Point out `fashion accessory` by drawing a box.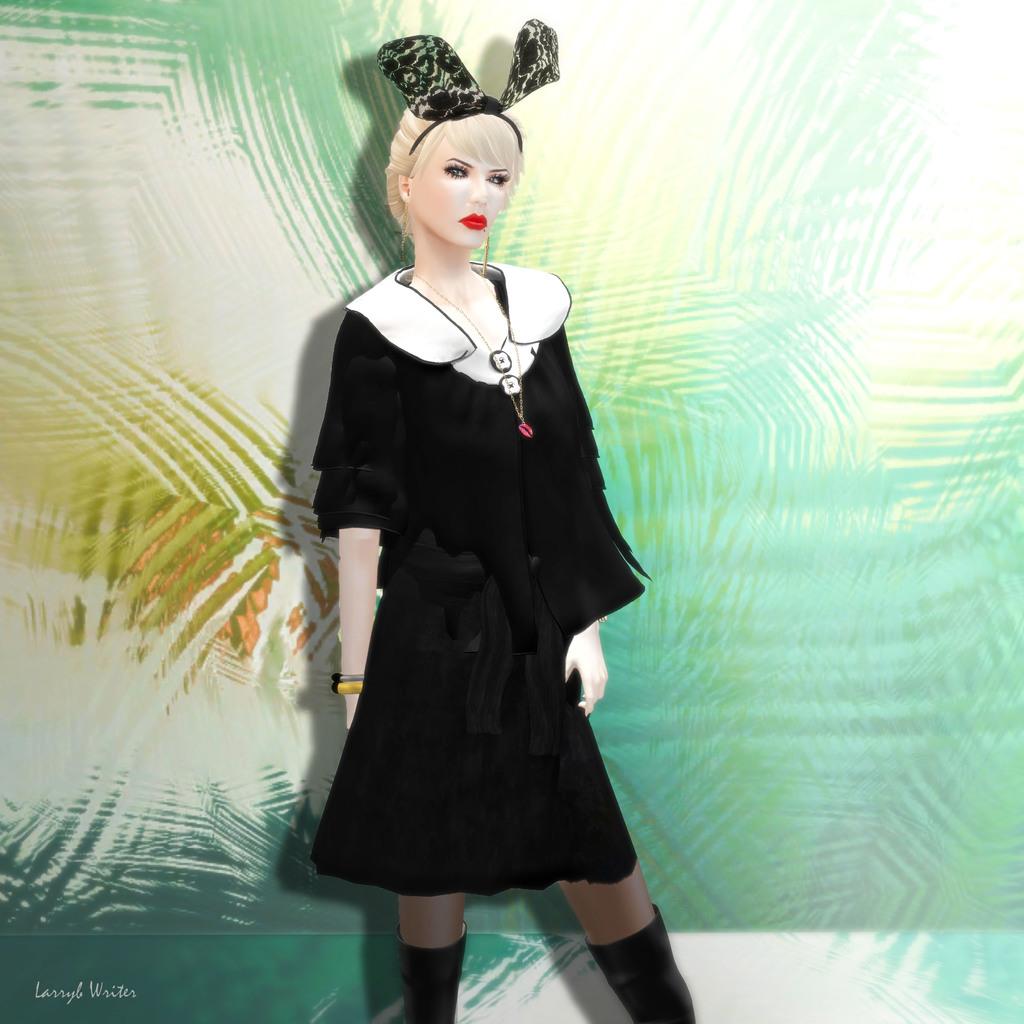
329:675:360:700.
